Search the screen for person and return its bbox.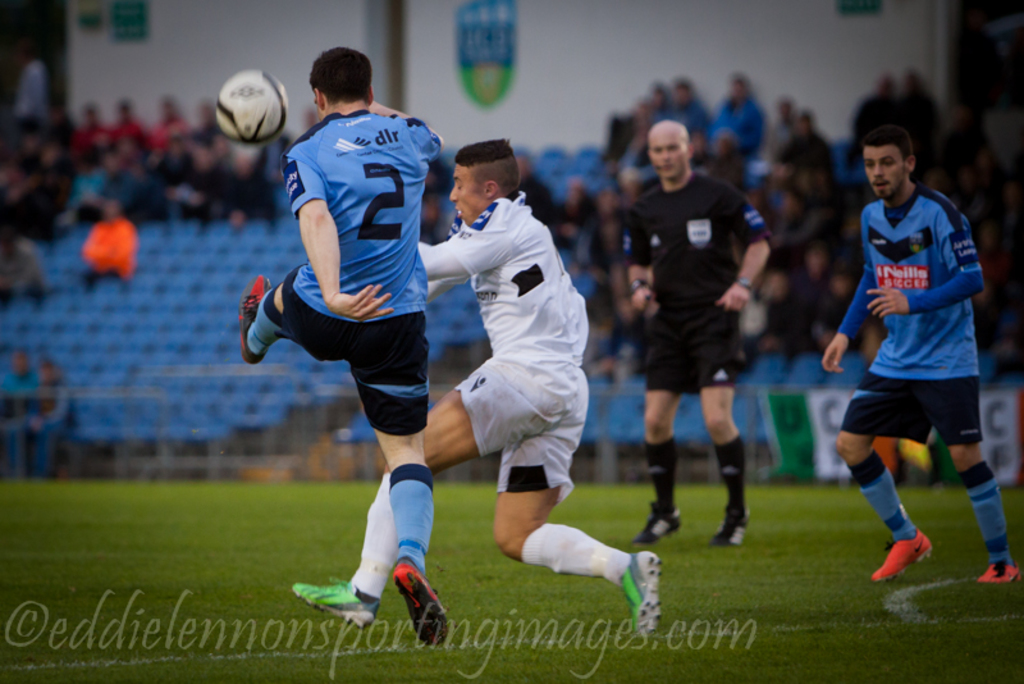
Found: [814,114,991,633].
